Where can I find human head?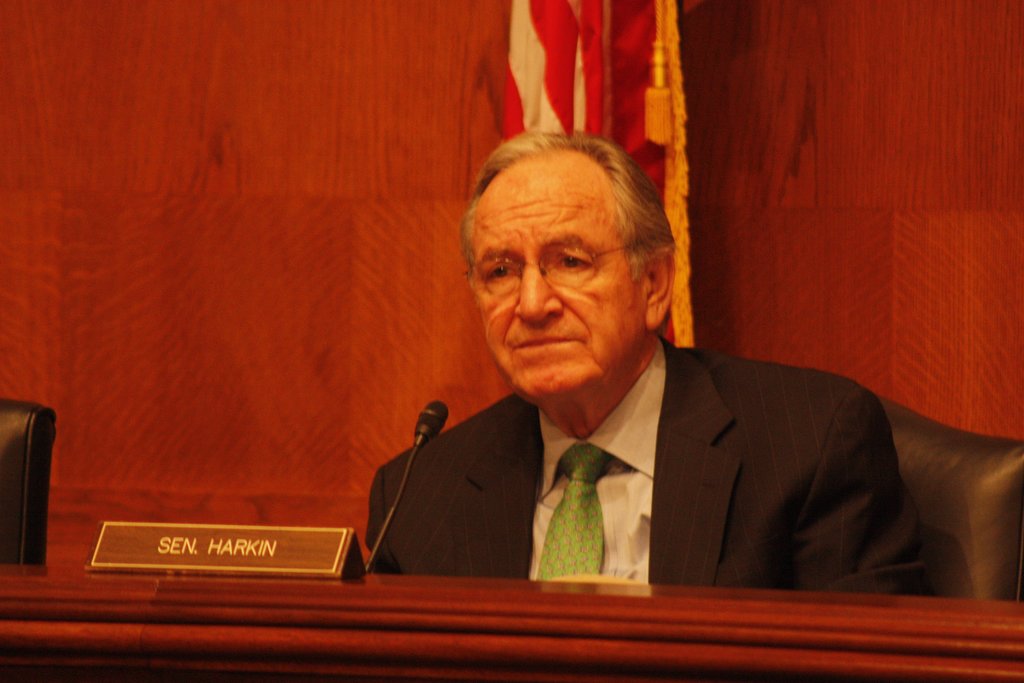
You can find it at 476,140,680,402.
